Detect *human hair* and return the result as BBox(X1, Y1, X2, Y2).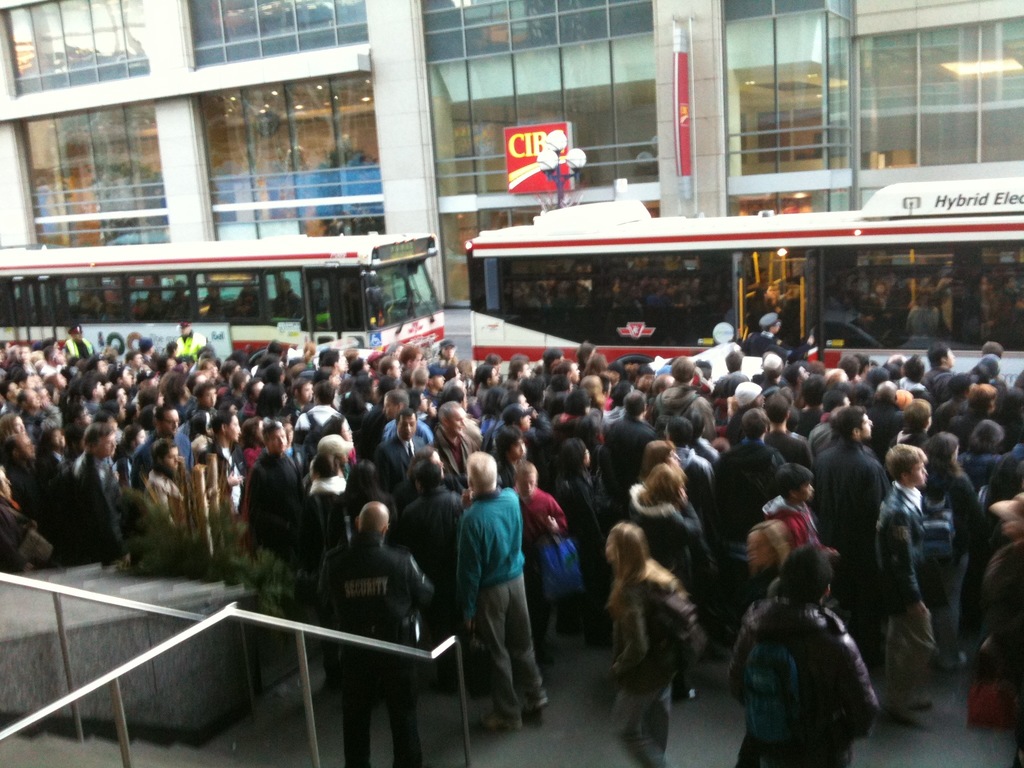
BBox(625, 387, 644, 420).
